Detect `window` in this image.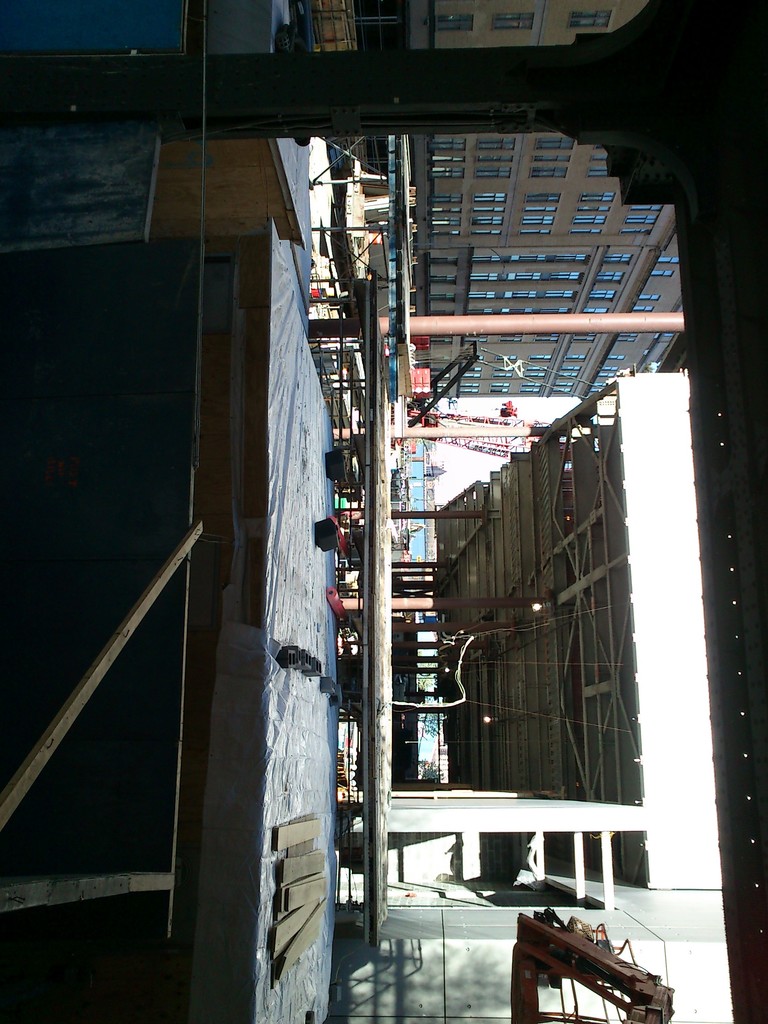
Detection: {"left": 641, "top": 292, "right": 657, "bottom": 301}.
